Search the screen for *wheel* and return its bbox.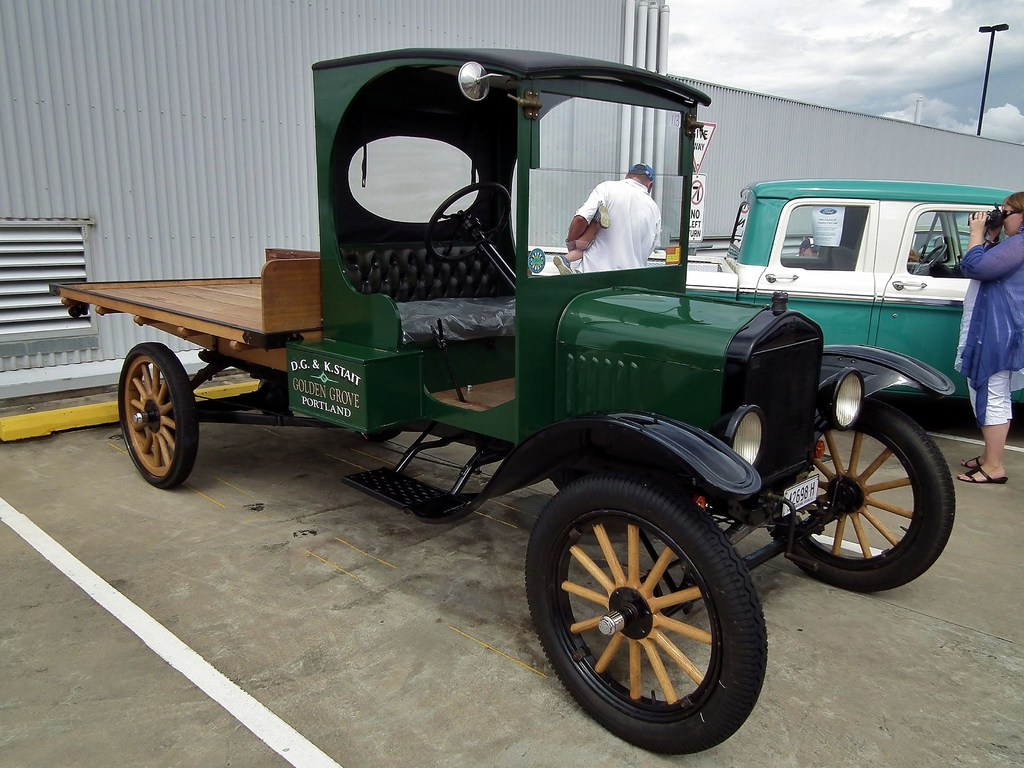
Found: bbox=(118, 346, 205, 491).
